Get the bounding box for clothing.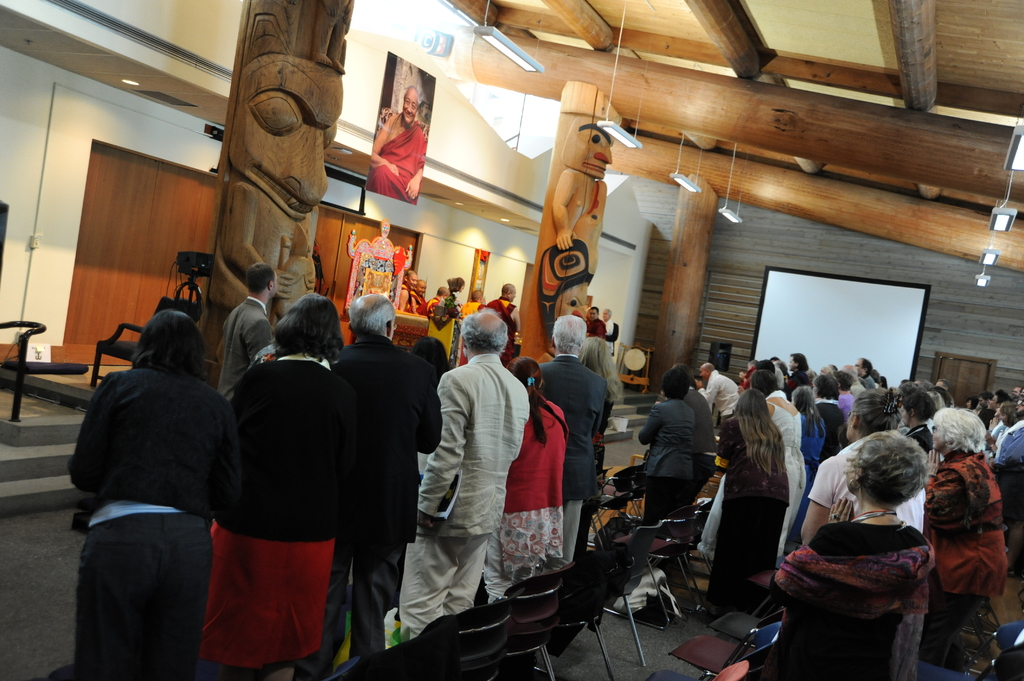
{"left": 68, "top": 361, "right": 237, "bottom": 680}.
